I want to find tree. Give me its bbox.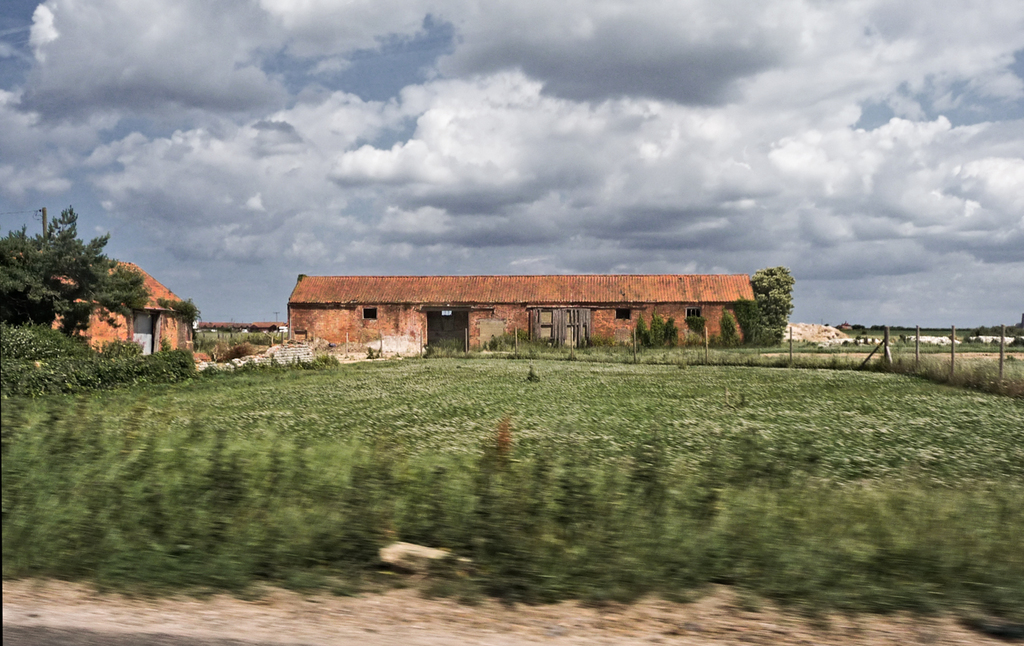
region(0, 205, 151, 337).
